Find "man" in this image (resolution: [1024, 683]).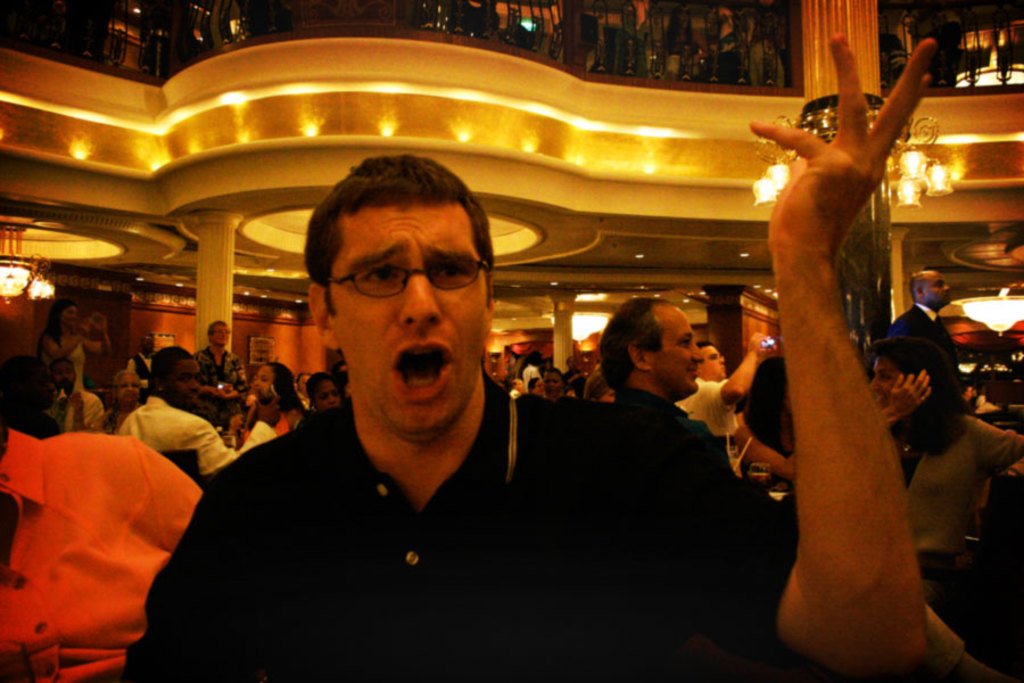
[113, 36, 961, 682].
